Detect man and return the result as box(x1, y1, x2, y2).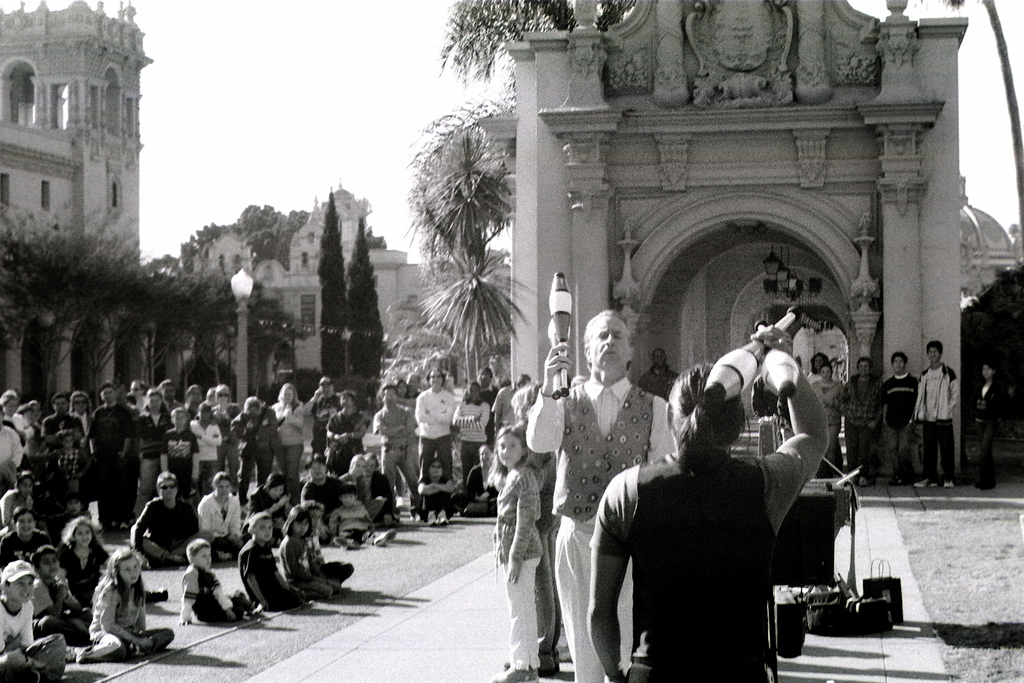
box(413, 365, 454, 483).
